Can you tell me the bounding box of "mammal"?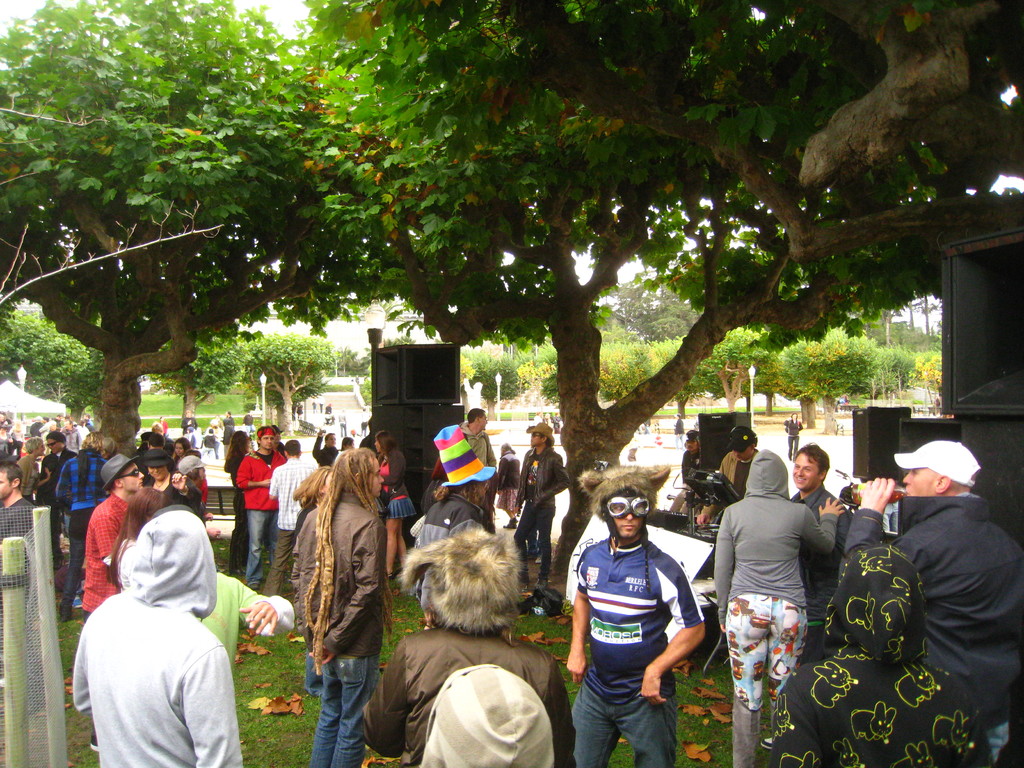
<box>713,450,849,767</box>.
